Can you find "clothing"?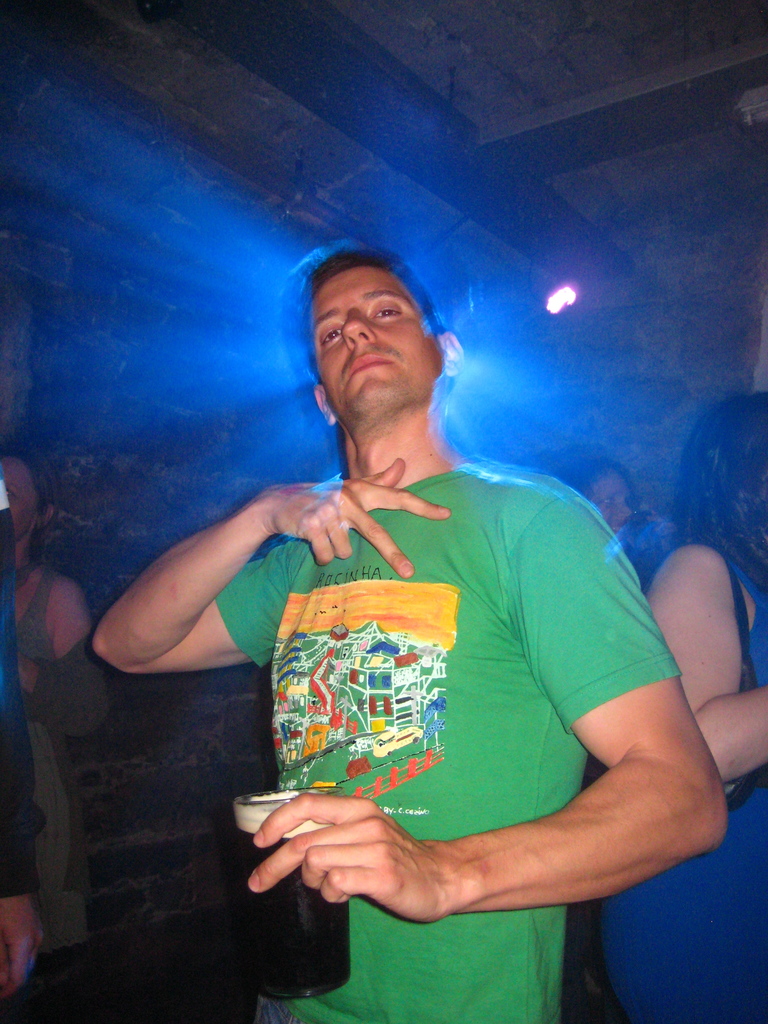
Yes, bounding box: bbox(231, 412, 652, 964).
